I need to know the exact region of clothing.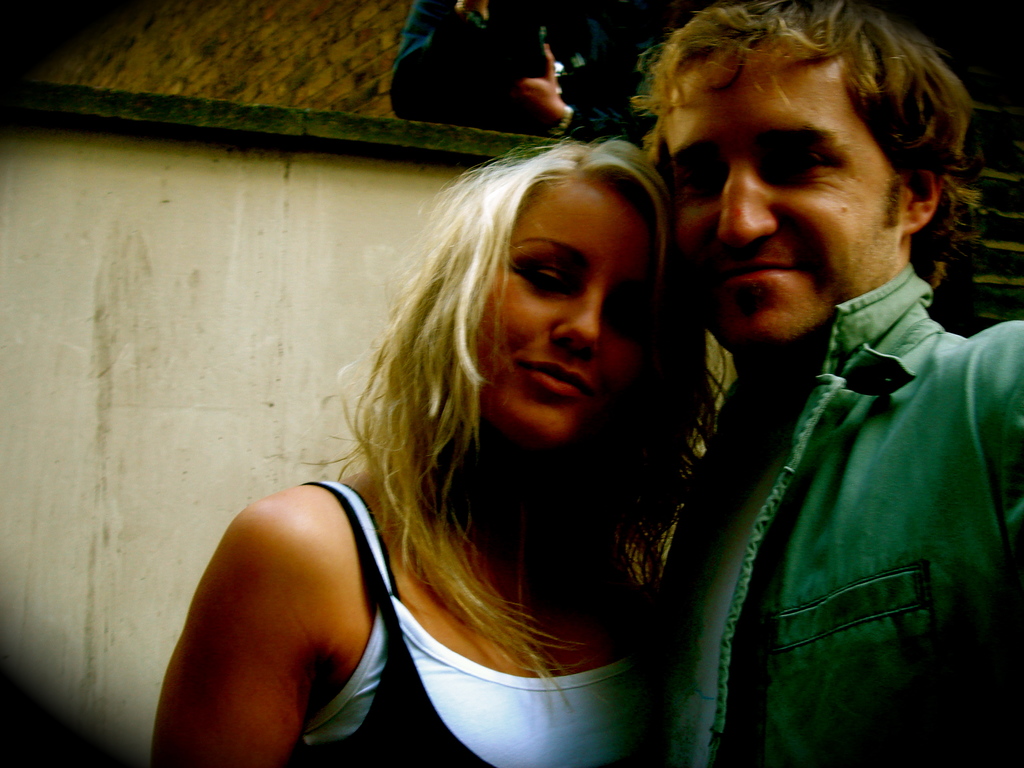
Region: 292, 474, 657, 767.
